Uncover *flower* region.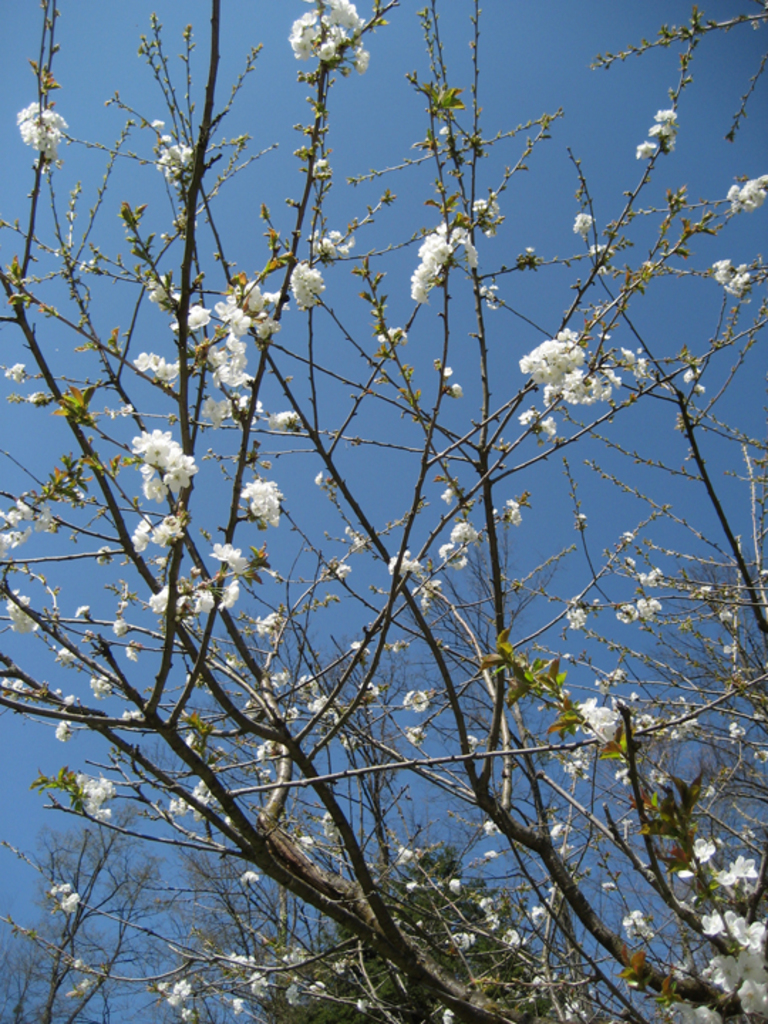
Uncovered: [left=289, top=0, right=370, bottom=74].
